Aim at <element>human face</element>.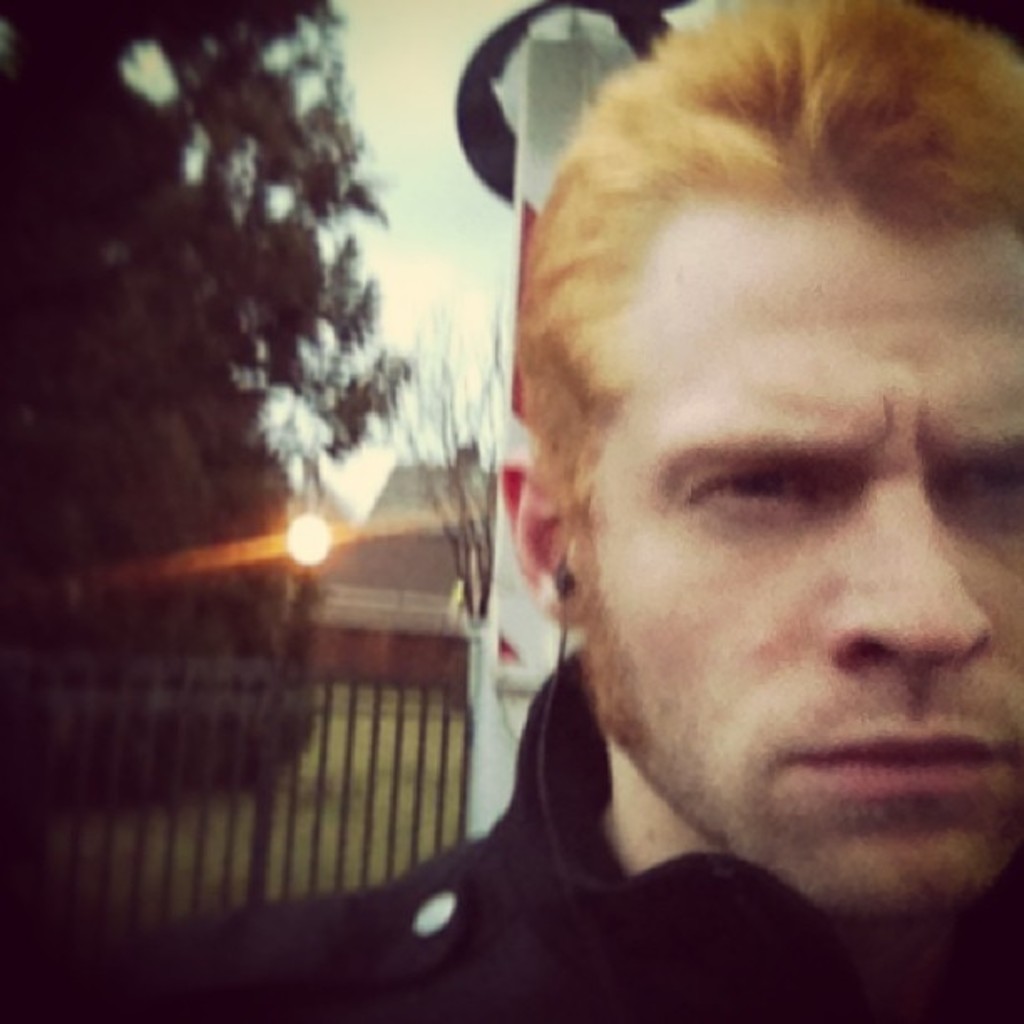
Aimed at {"left": 572, "top": 199, "right": 1022, "bottom": 927}.
